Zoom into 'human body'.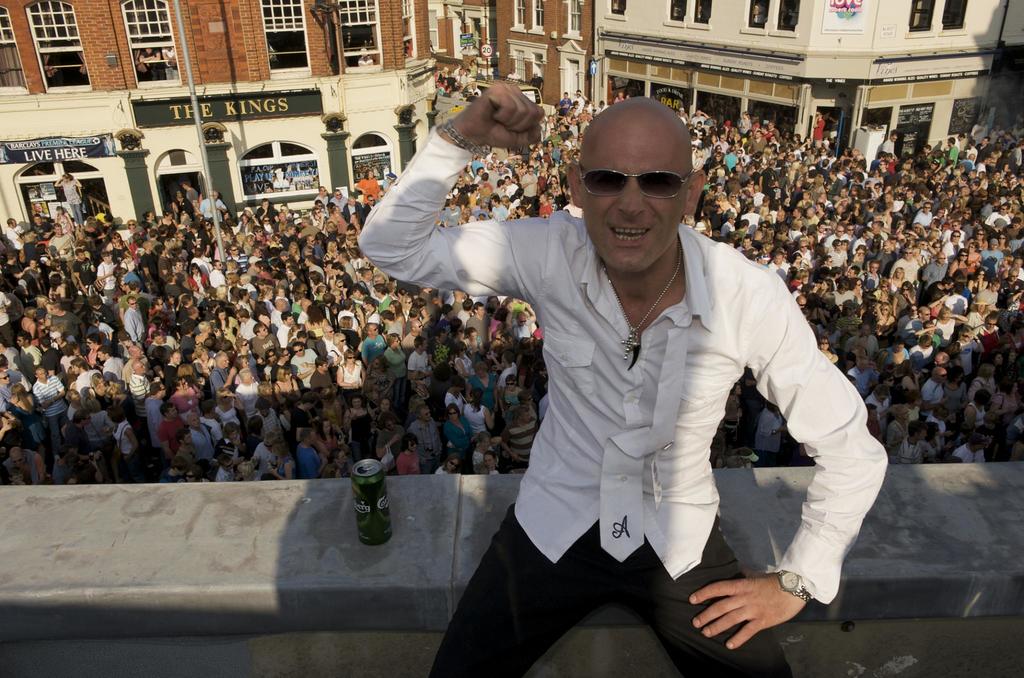
Zoom target: 144,208,153,222.
